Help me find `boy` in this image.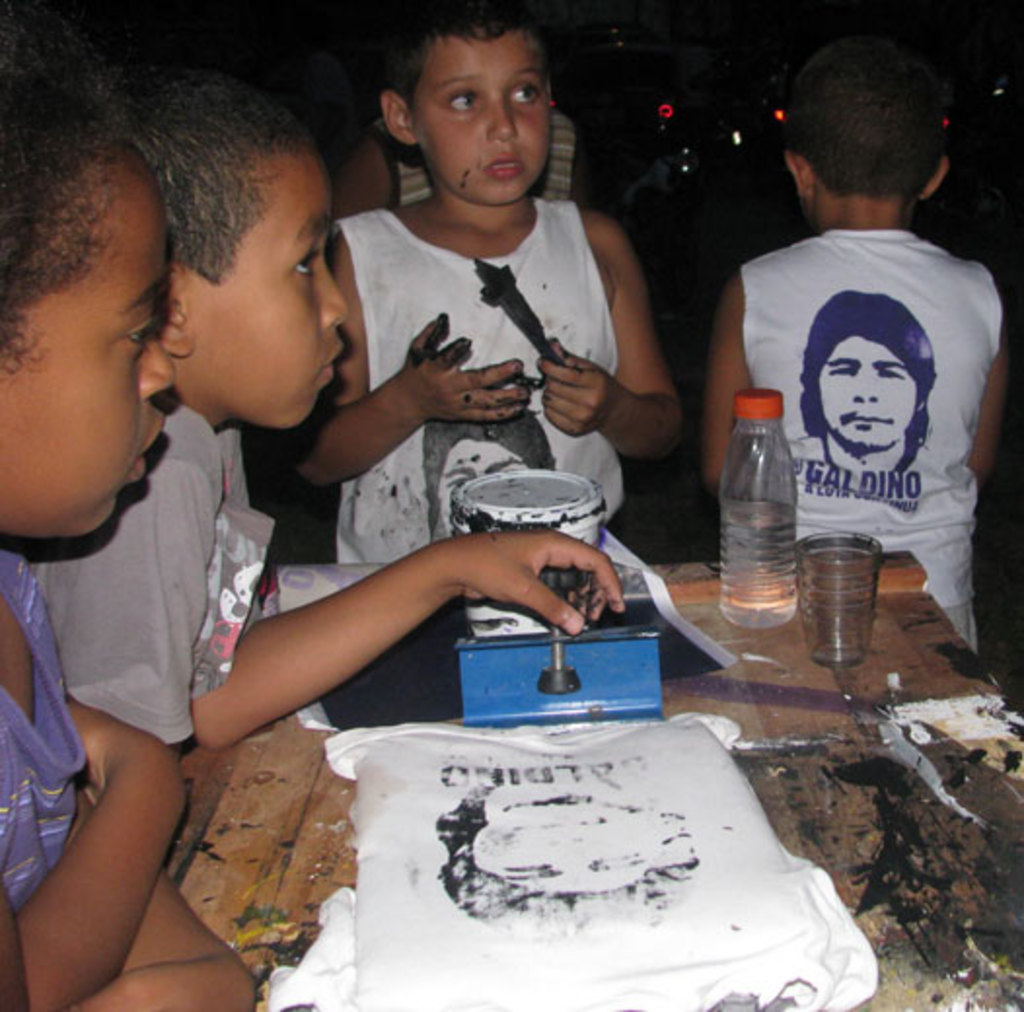
Found it: pyautogui.locateOnScreen(0, 45, 637, 771).
